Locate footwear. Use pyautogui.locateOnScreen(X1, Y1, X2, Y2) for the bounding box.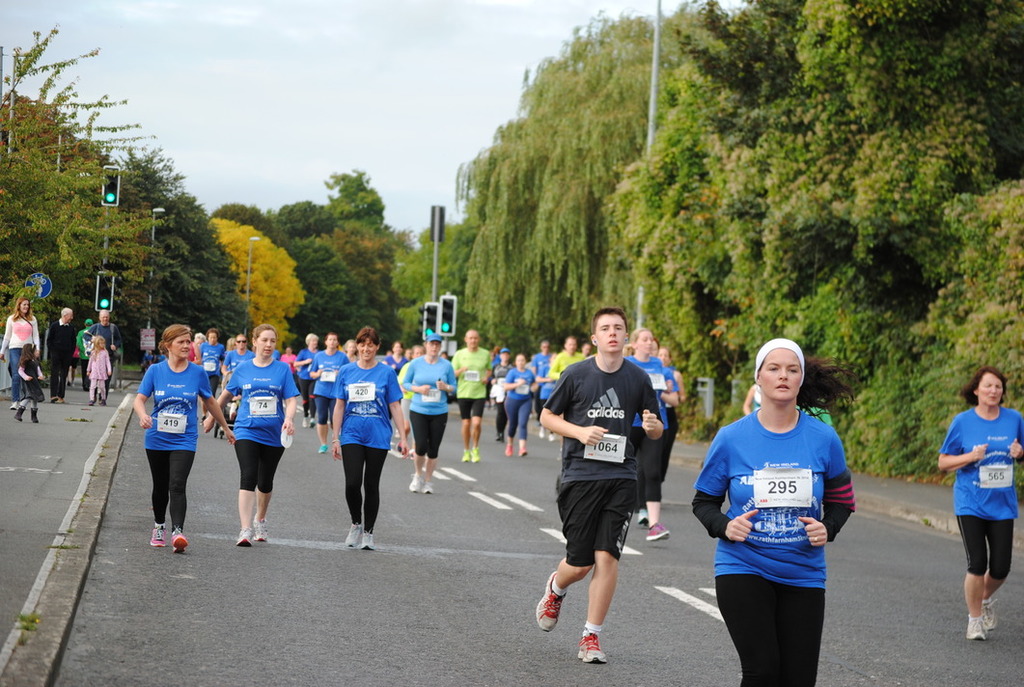
pyautogui.locateOnScreen(150, 521, 166, 548).
